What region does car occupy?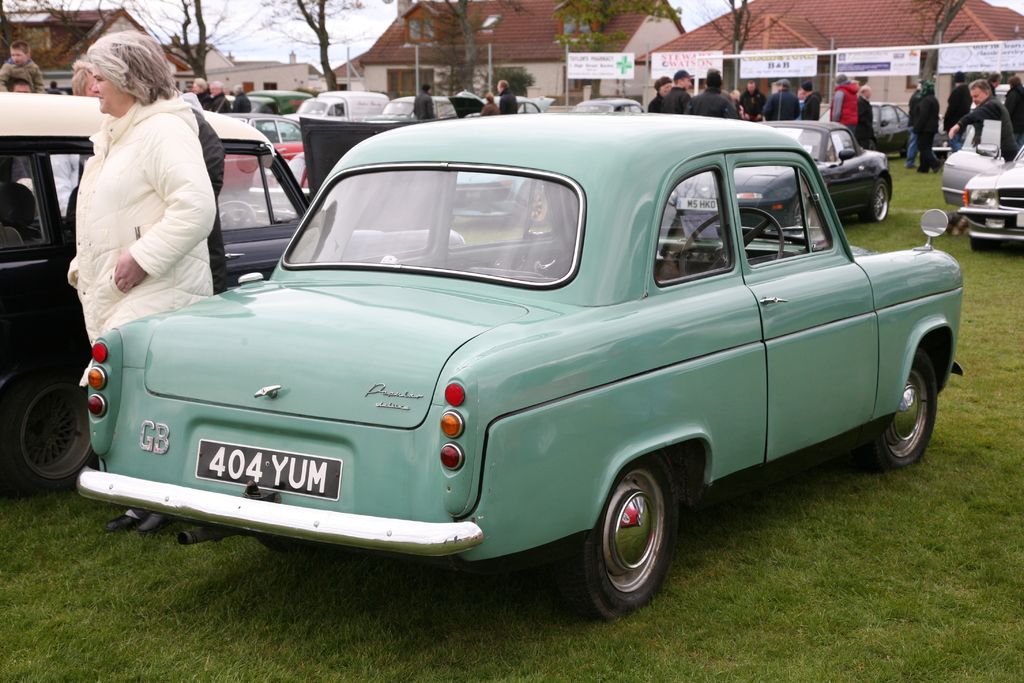
bbox=[816, 101, 910, 157].
